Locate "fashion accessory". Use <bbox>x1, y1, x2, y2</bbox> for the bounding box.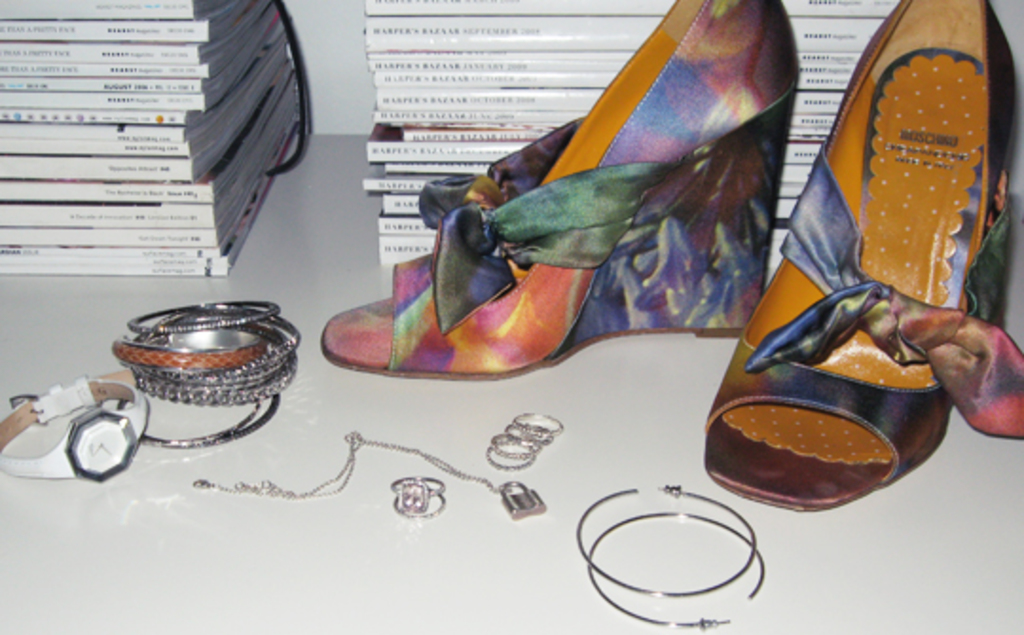
<bbox>704, 0, 1022, 510</bbox>.
